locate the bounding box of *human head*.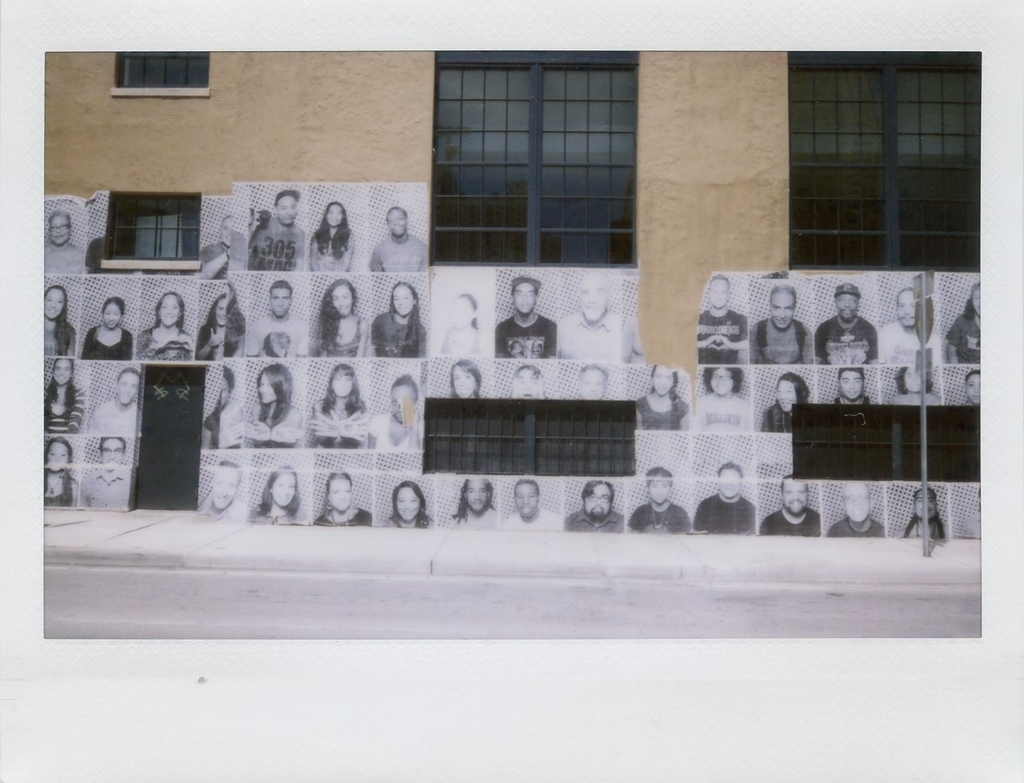
Bounding box: [x1=583, y1=480, x2=618, y2=516].
